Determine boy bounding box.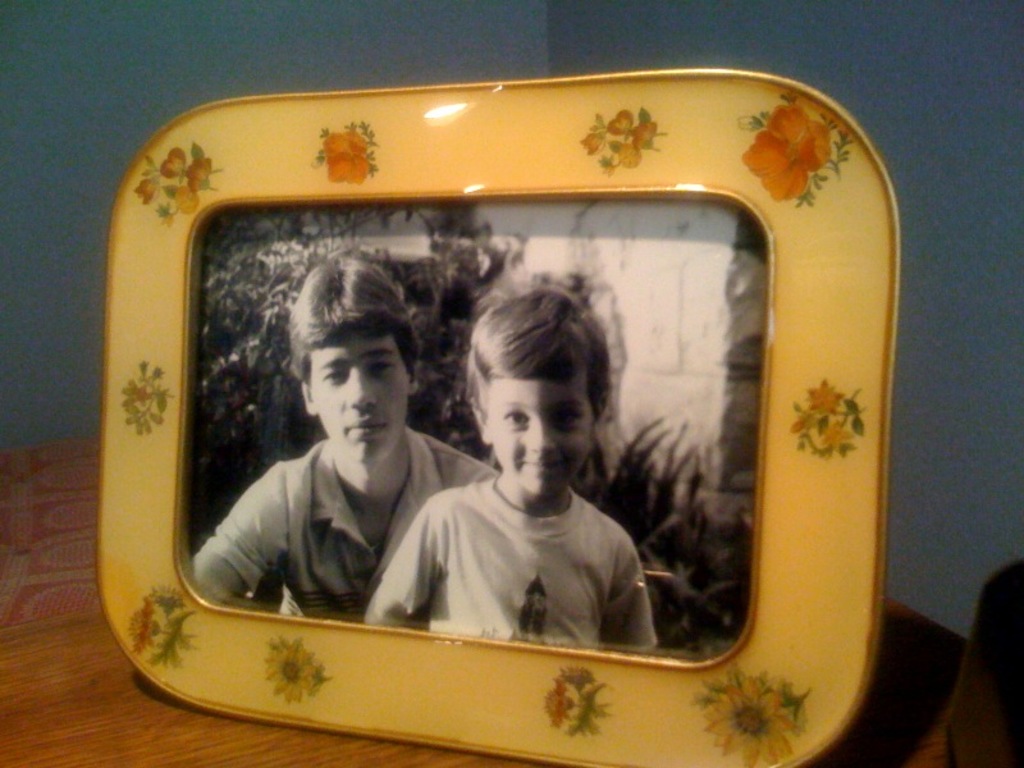
Determined: (376,285,672,682).
